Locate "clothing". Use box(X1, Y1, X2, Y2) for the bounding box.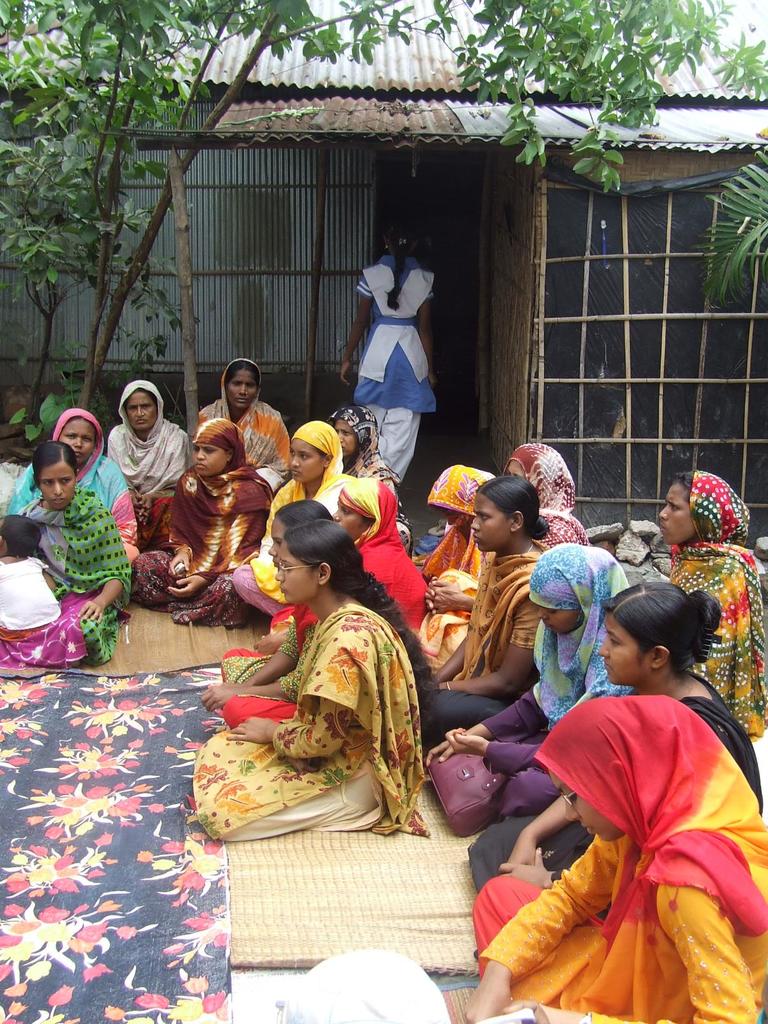
box(690, 554, 753, 730).
